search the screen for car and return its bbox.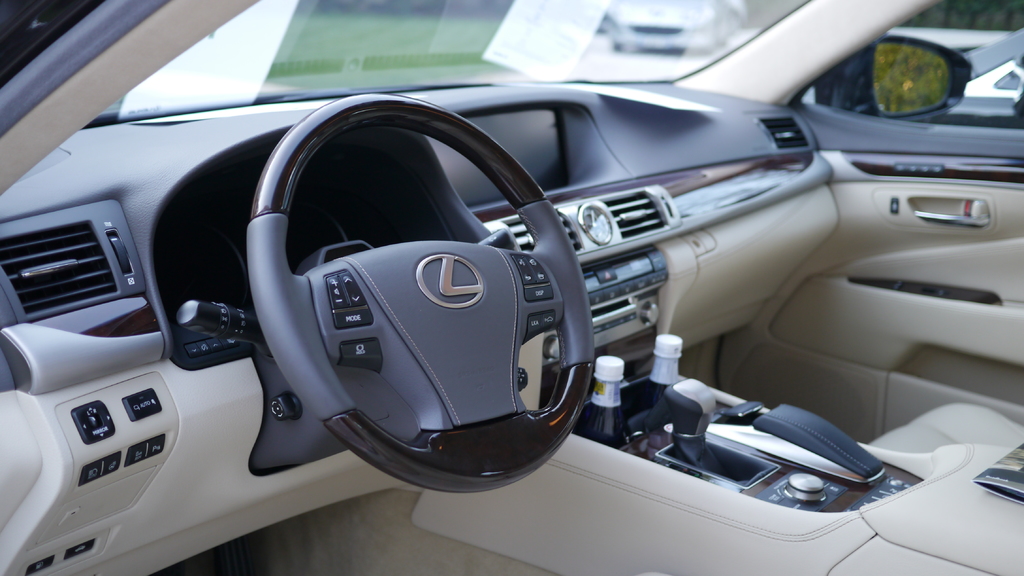
Found: 791 31 1023 111.
